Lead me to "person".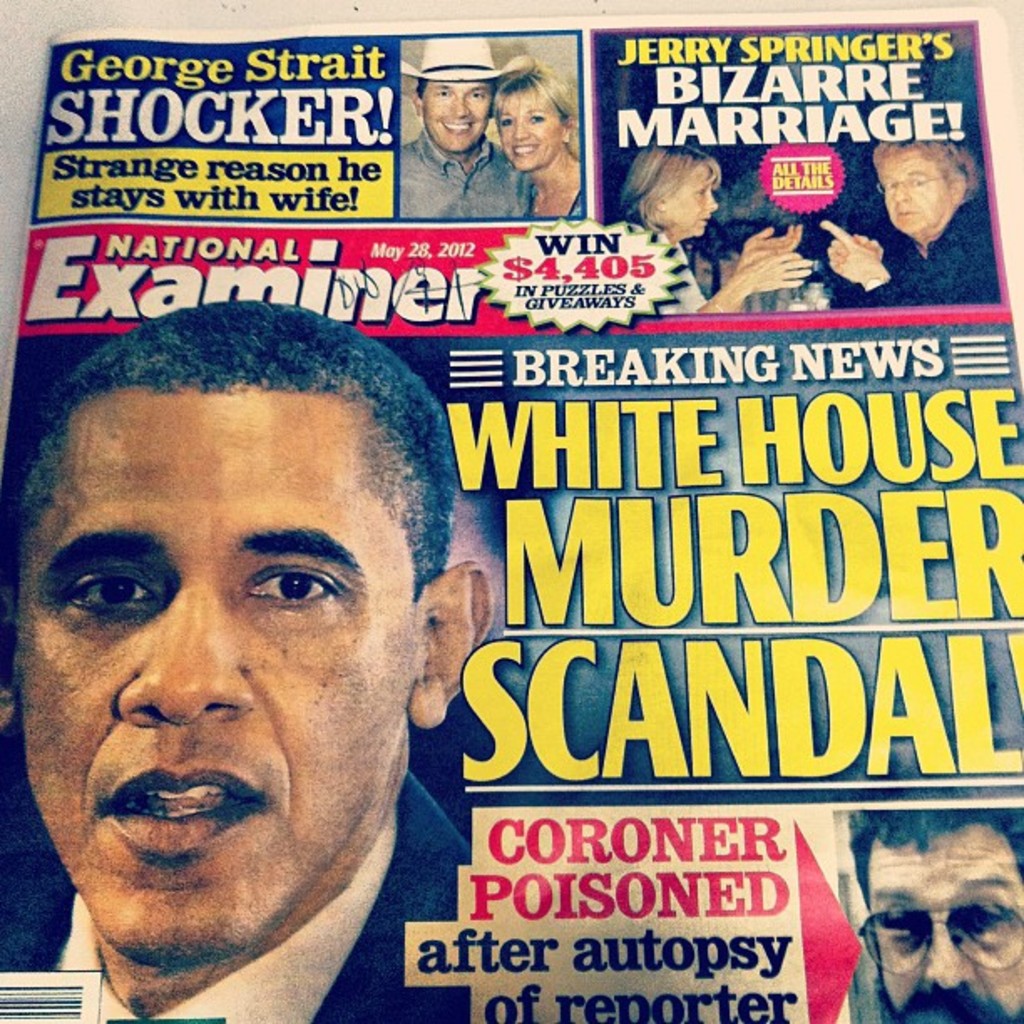
Lead to {"x1": 509, "y1": 52, "x2": 616, "y2": 228}.
